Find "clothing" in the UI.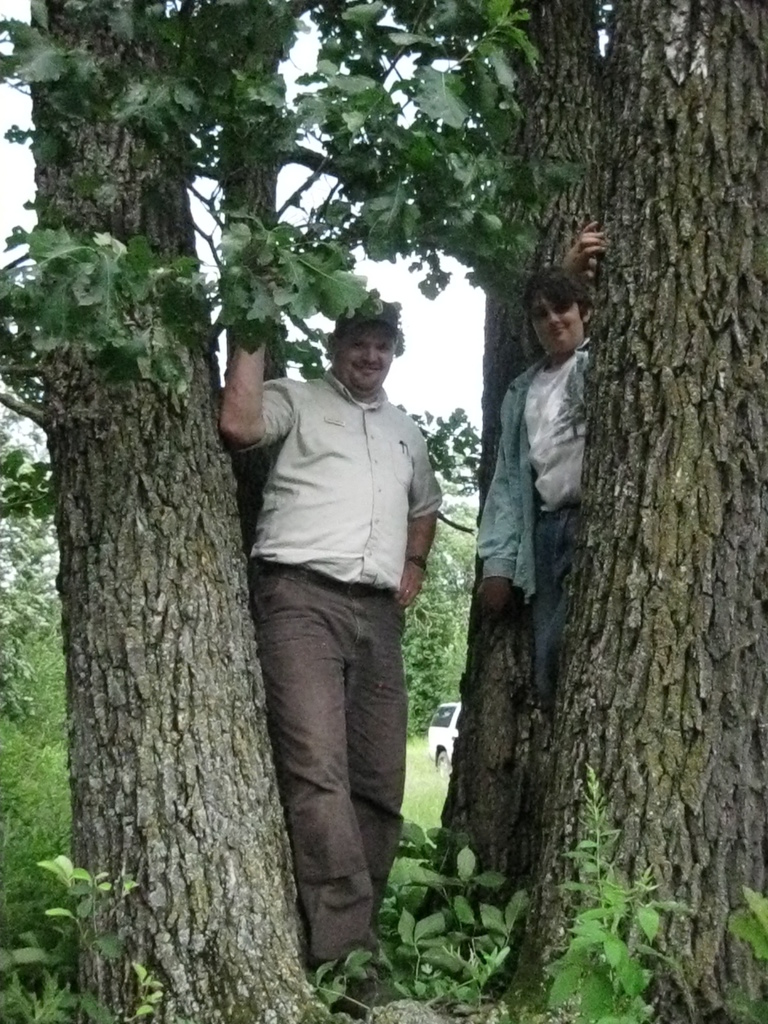
UI element at x1=513 y1=536 x2=589 y2=717.
